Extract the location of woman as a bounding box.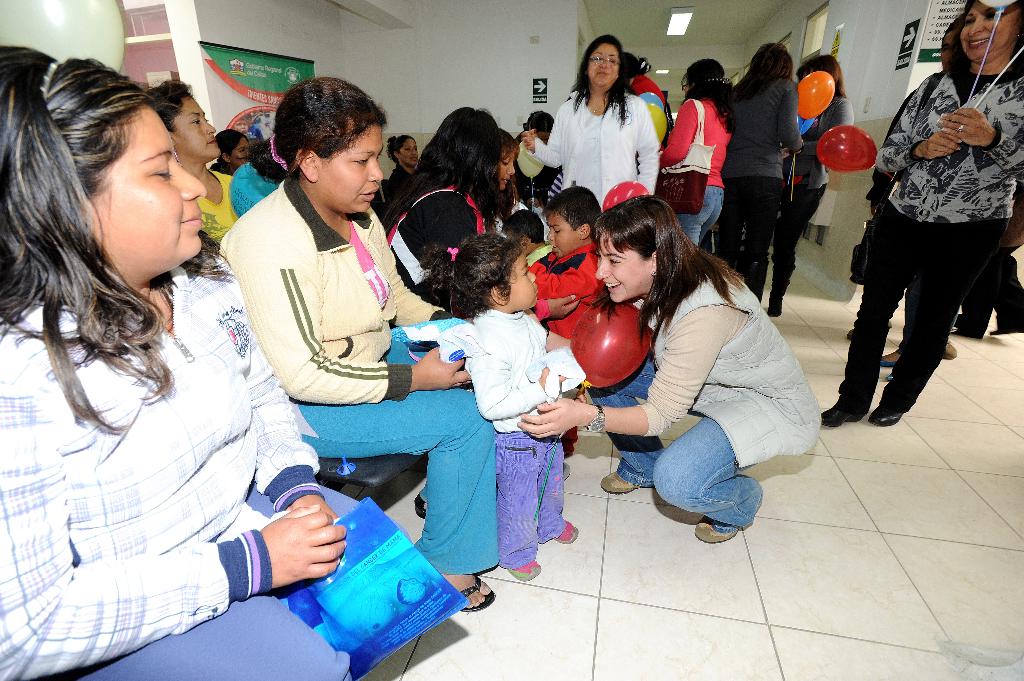
crop(380, 102, 518, 303).
